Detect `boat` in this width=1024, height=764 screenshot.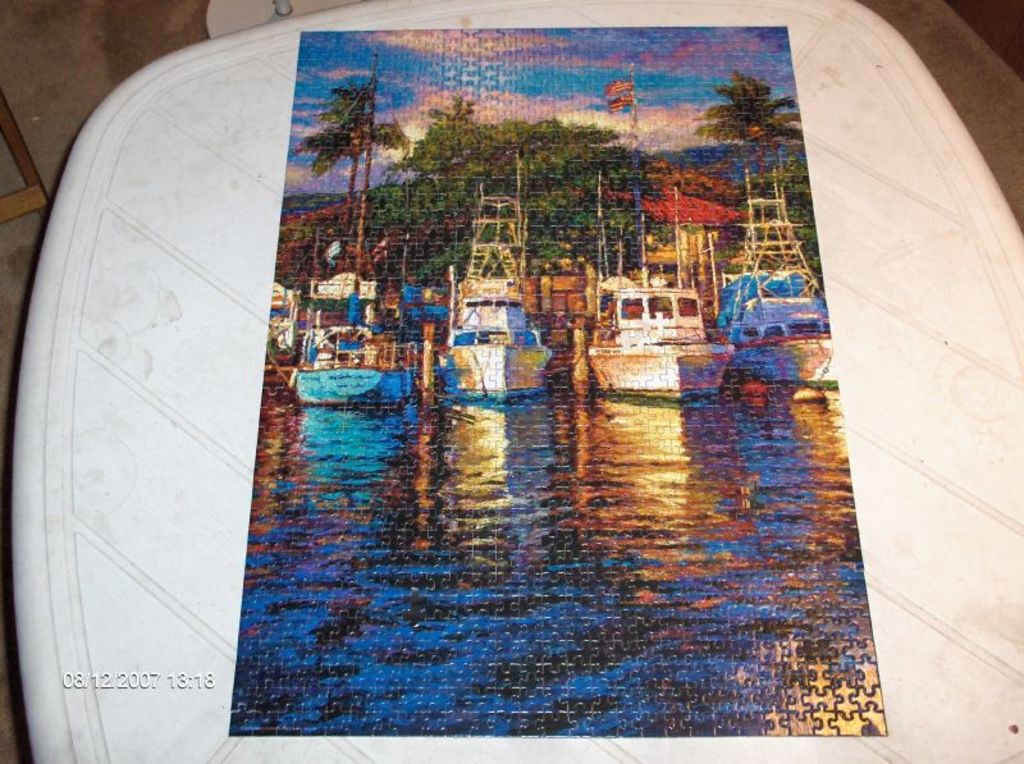
Detection: bbox=[717, 159, 836, 385].
